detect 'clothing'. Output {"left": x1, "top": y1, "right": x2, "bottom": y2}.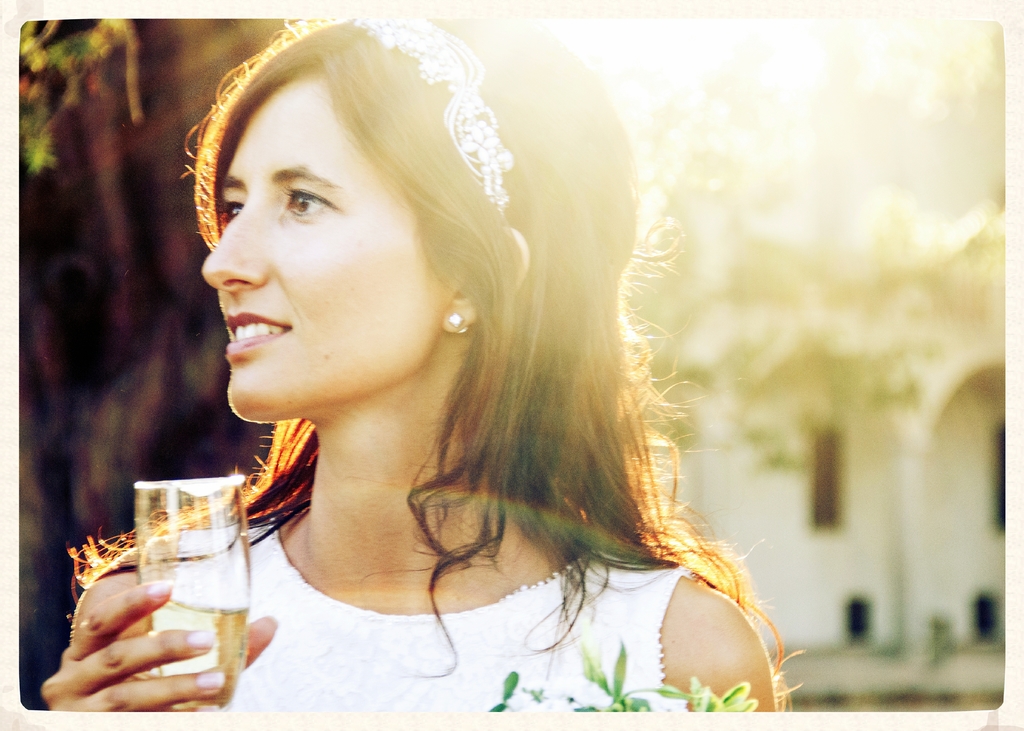
{"left": 150, "top": 484, "right": 705, "bottom": 724}.
